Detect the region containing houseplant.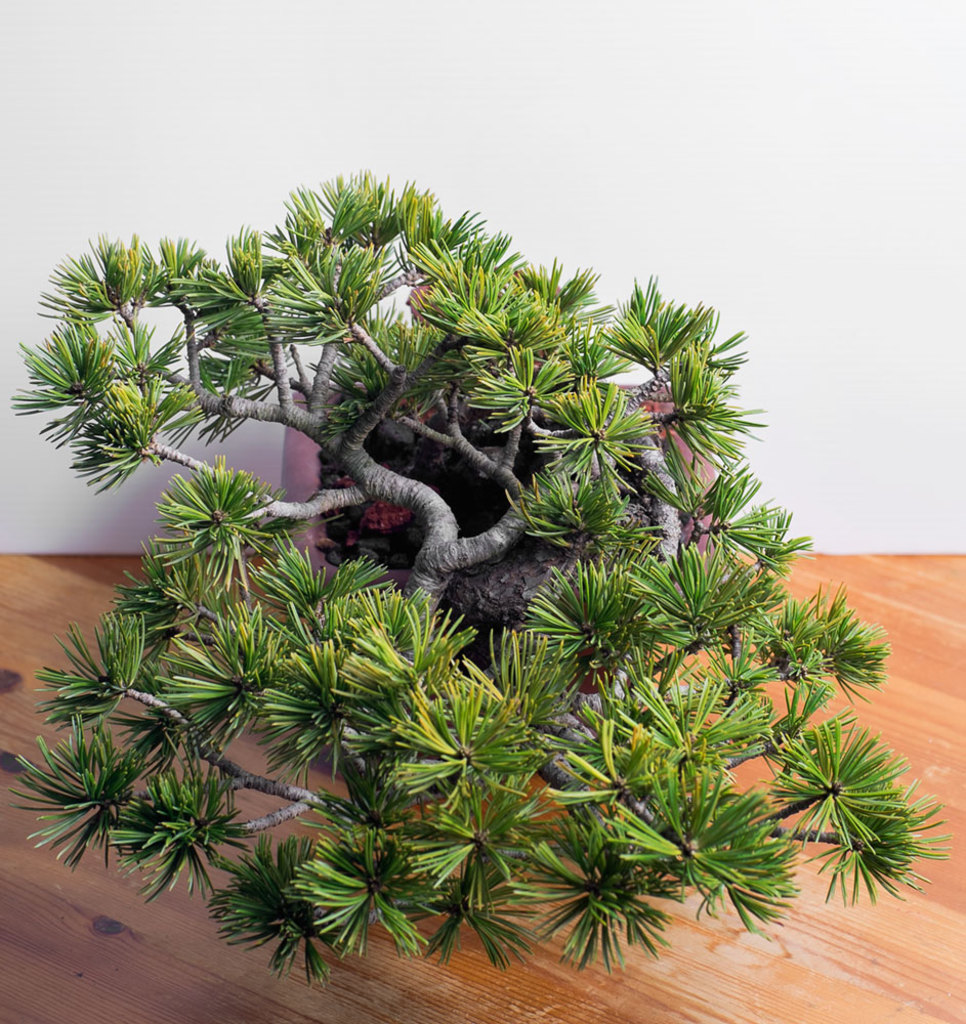
(x1=8, y1=165, x2=956, y2=990).
